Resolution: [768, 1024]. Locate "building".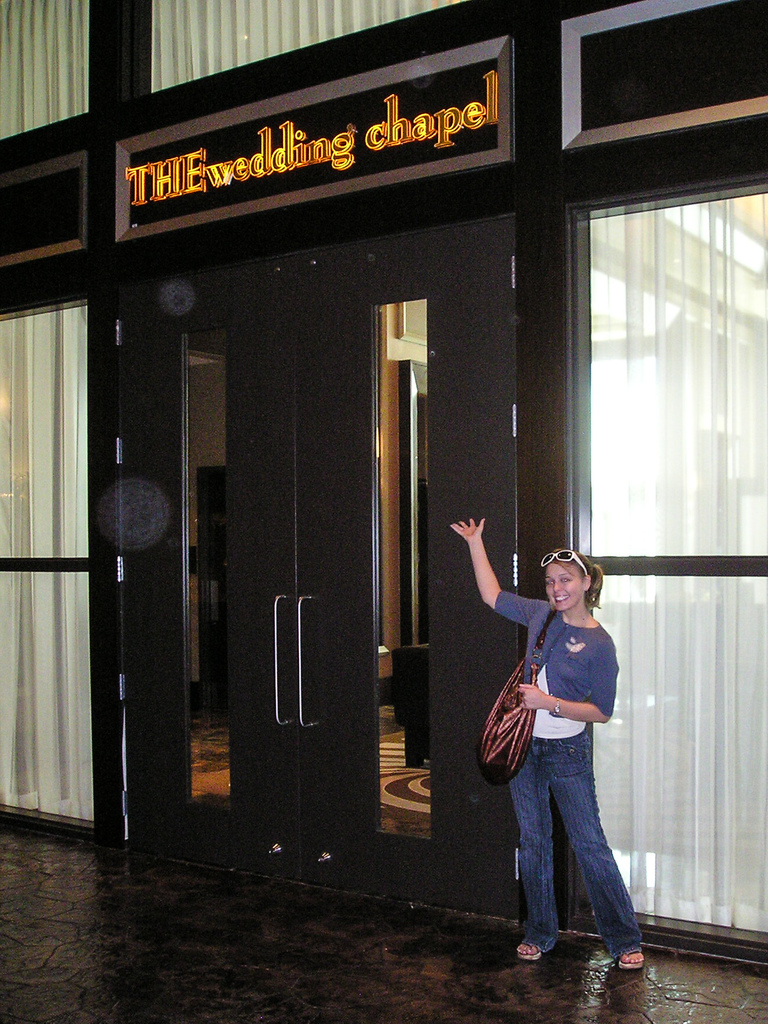
(left=0, top=0, right=767, bottom=965).
